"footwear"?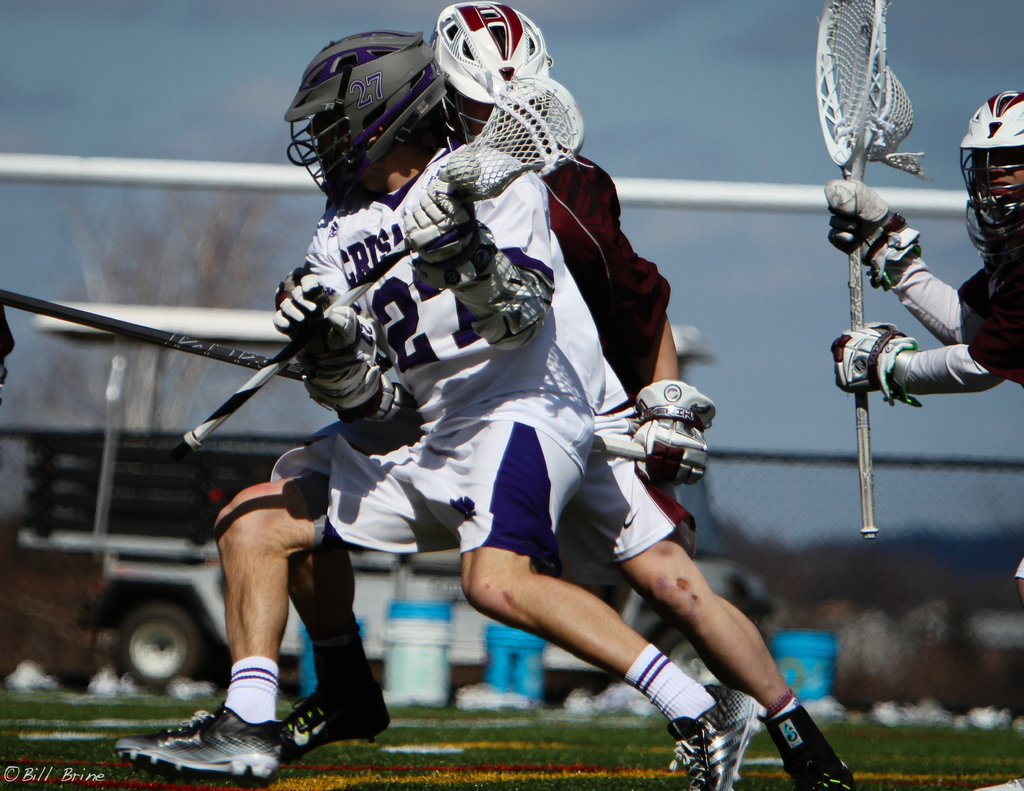
select_region(667, 682, 781, 790)
